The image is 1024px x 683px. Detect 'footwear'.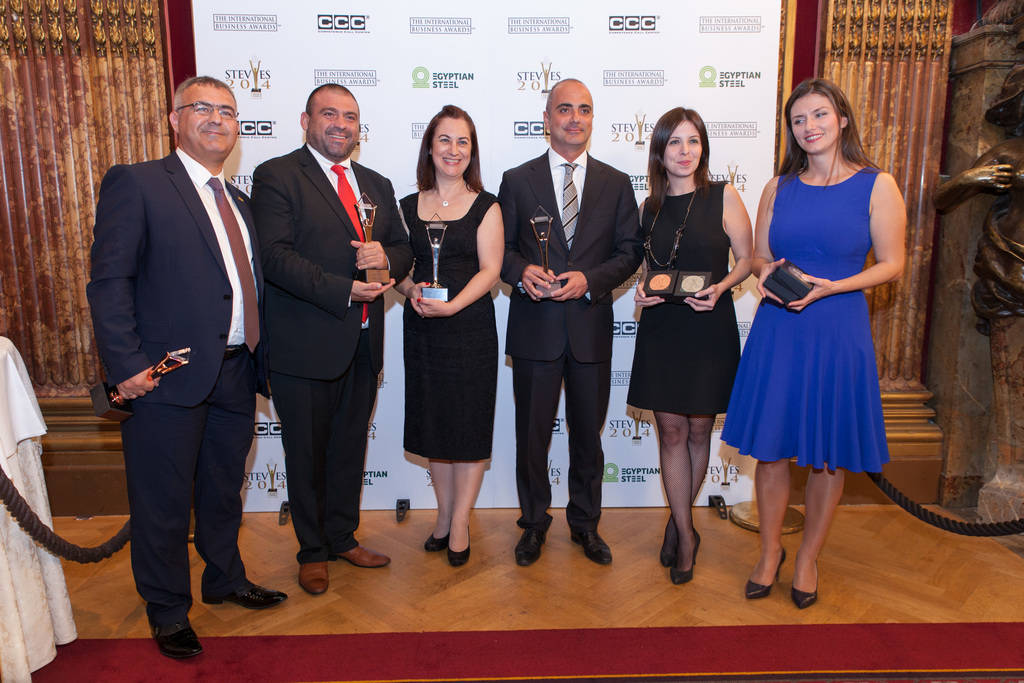
Detection: detection(299, 557, 330, 596).
